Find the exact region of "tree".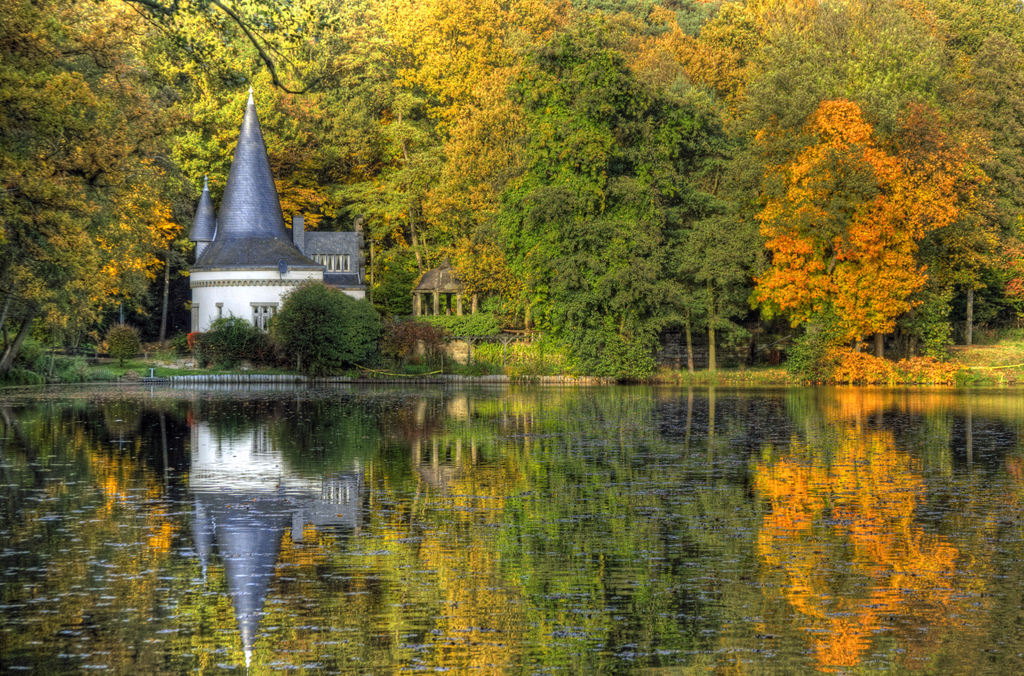
Exact region: rect(372, 320, 444, 357).
